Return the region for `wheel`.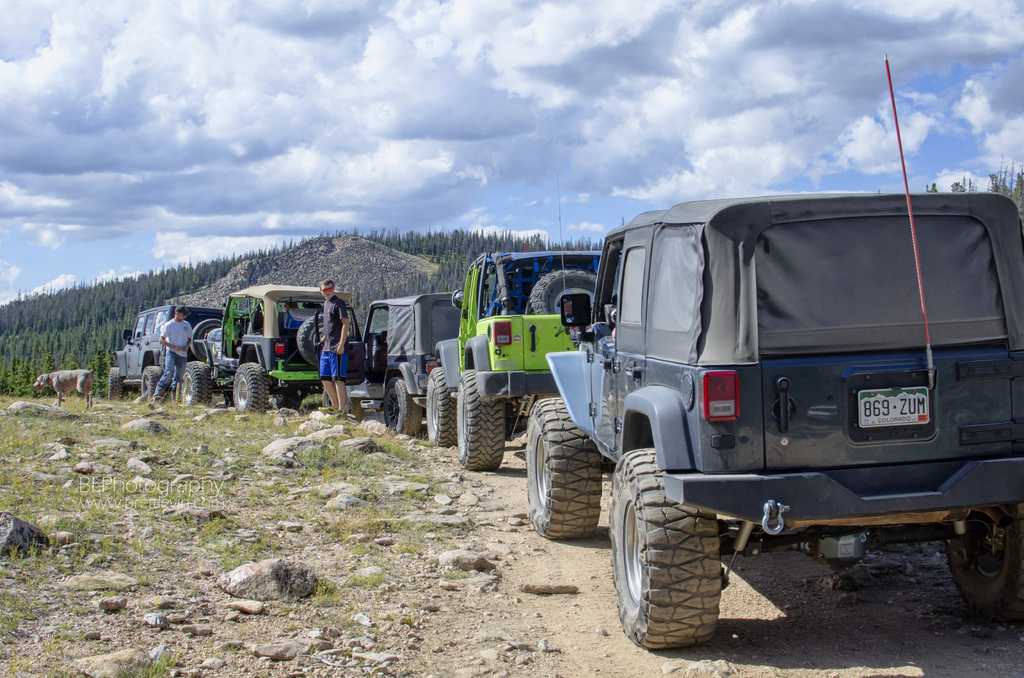
BBox(182, 359, 216, 409).
